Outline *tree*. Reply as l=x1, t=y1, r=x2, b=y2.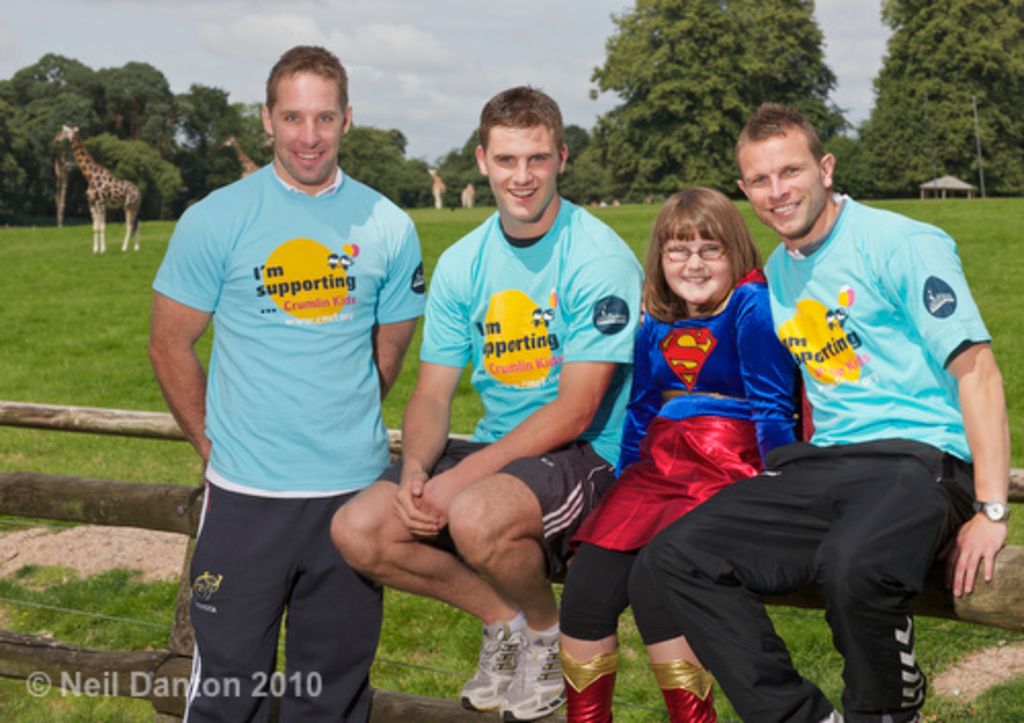
l=590, t=0, r=856, b=193.
